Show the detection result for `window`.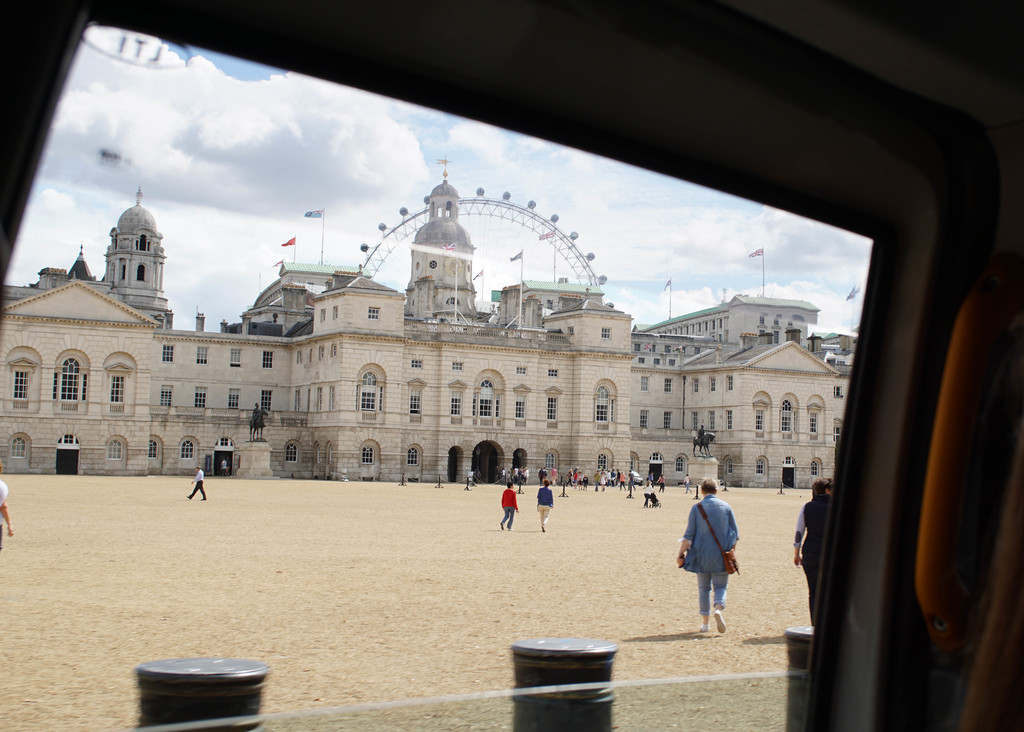
(left=406, top=446, right=421, bottom=468).
